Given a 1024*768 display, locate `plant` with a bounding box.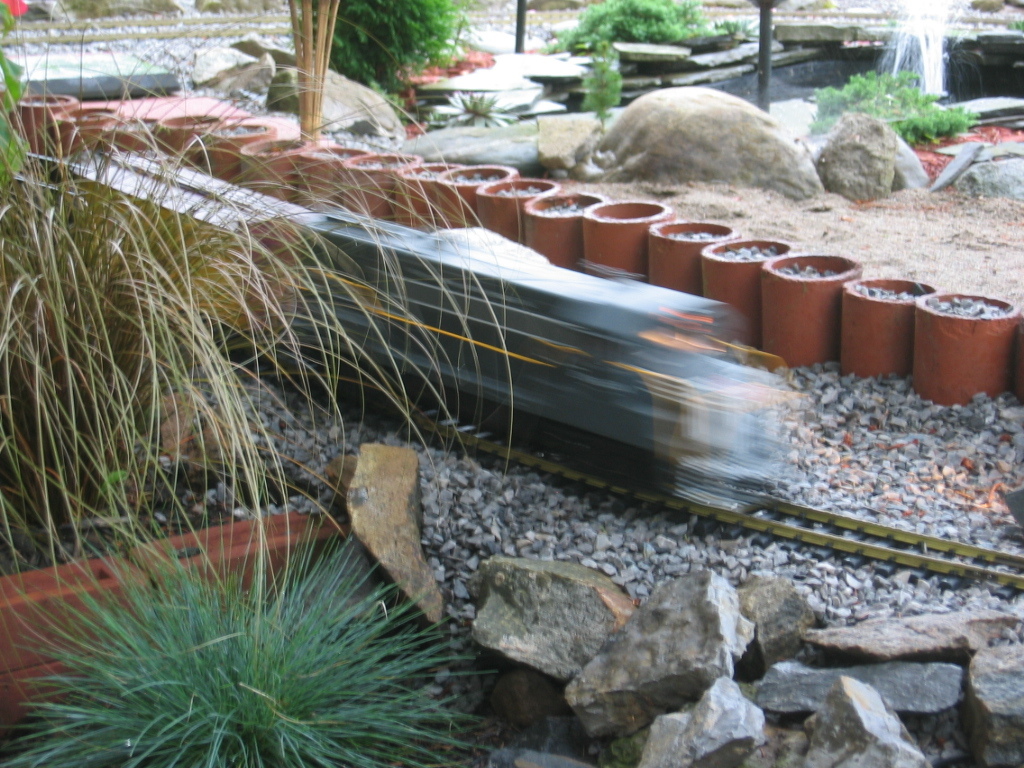
Located: x1=0 y1=0 x2=511 y2=600.
